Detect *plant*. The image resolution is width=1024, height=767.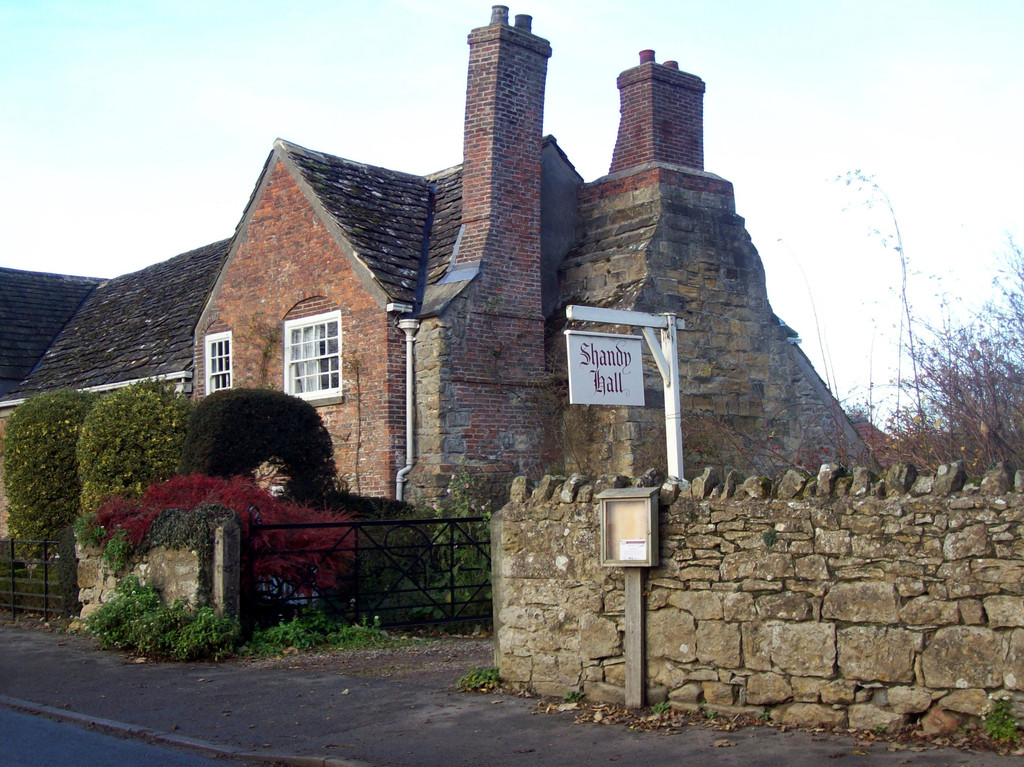
<region>975, 697, 1023, 748</region>.
